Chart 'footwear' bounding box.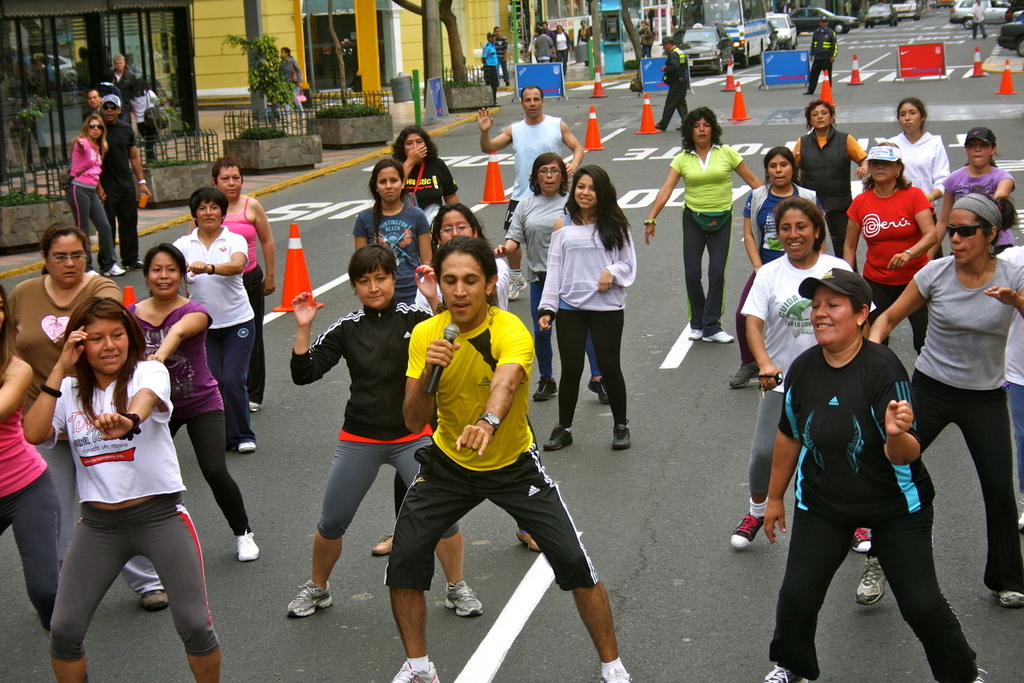
Charted: detection(532, 376, 556, 405).
